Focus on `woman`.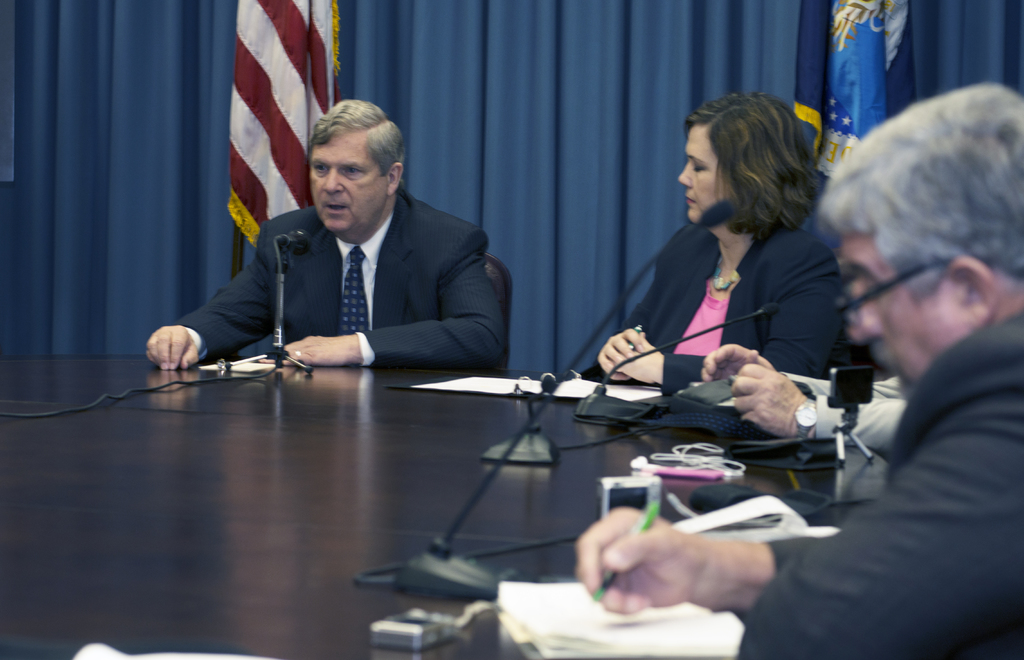
Focused at left=614, top=98, right=865, bottom=444.
